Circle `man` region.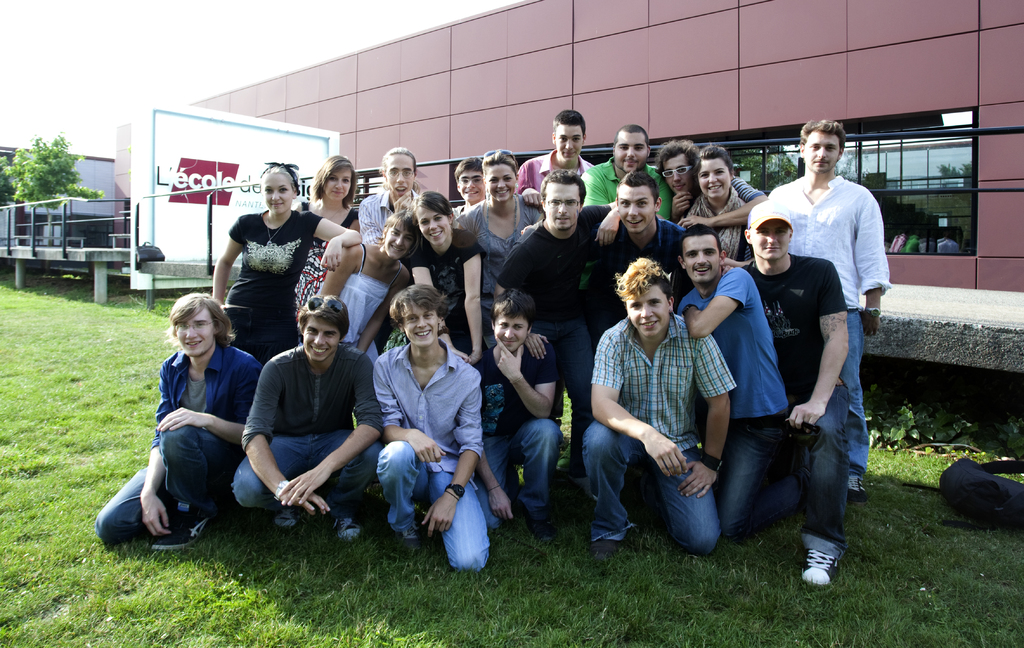
Region: <bbox>650, 138, 766, 234</bbox>.
